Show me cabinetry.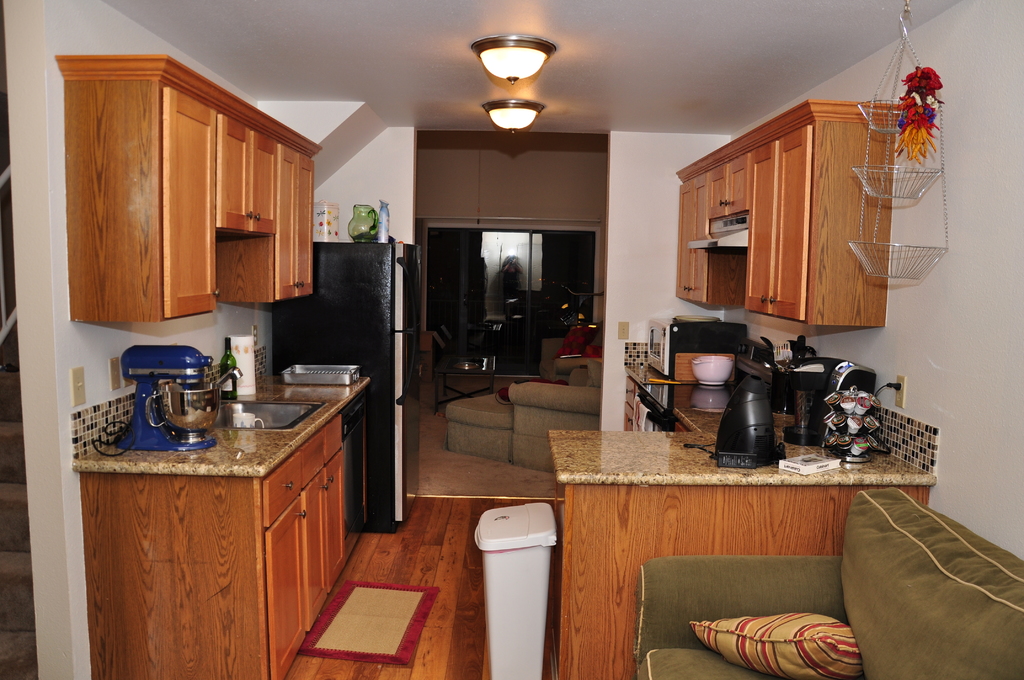
cabinetry is here: box(213, 120, 280, 232).
